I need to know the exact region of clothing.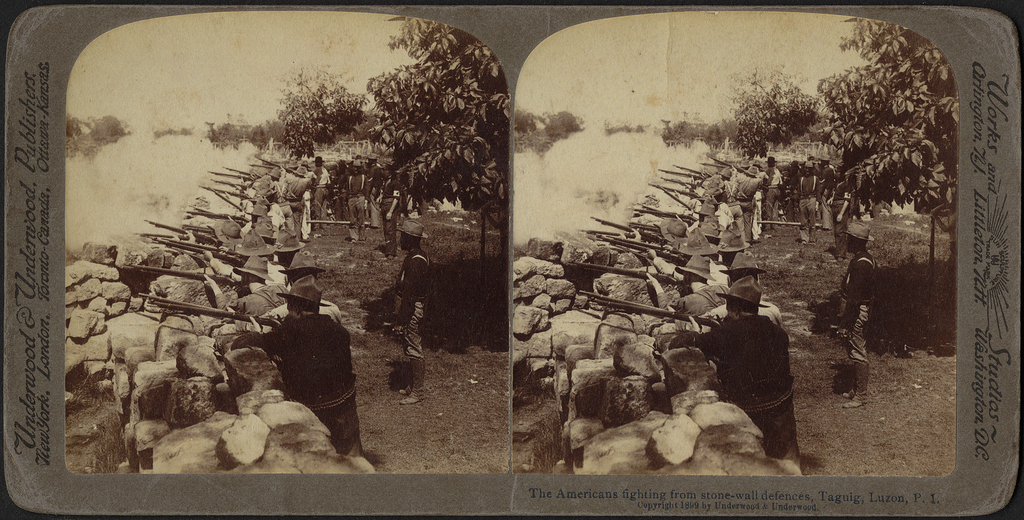
Region: 831:247:871:373.
